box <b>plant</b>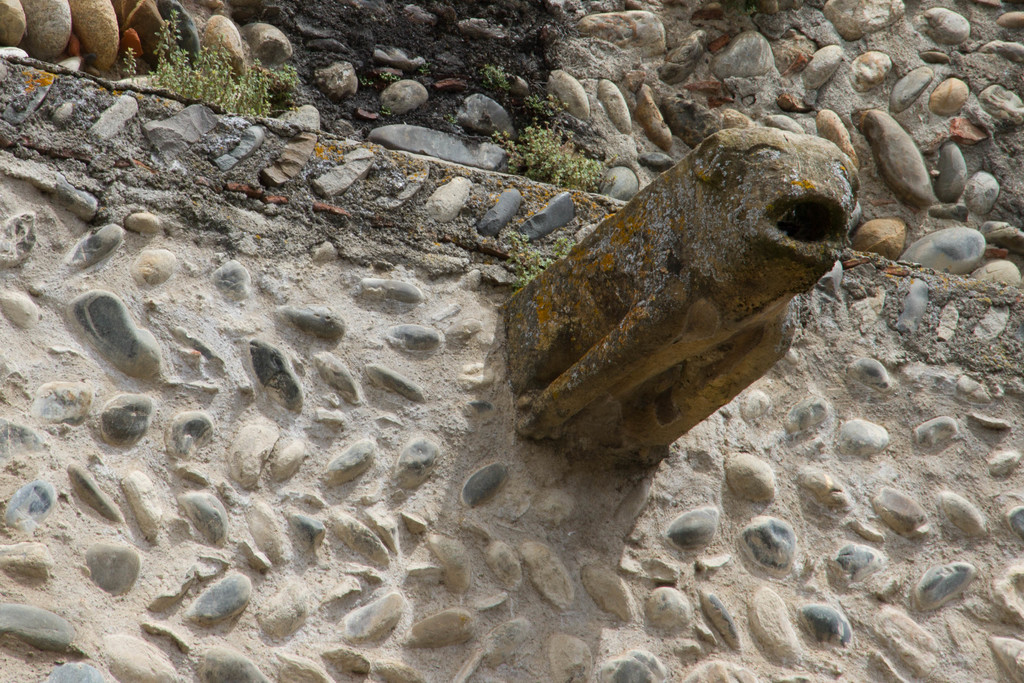
region(478, 54, 504, 83)
